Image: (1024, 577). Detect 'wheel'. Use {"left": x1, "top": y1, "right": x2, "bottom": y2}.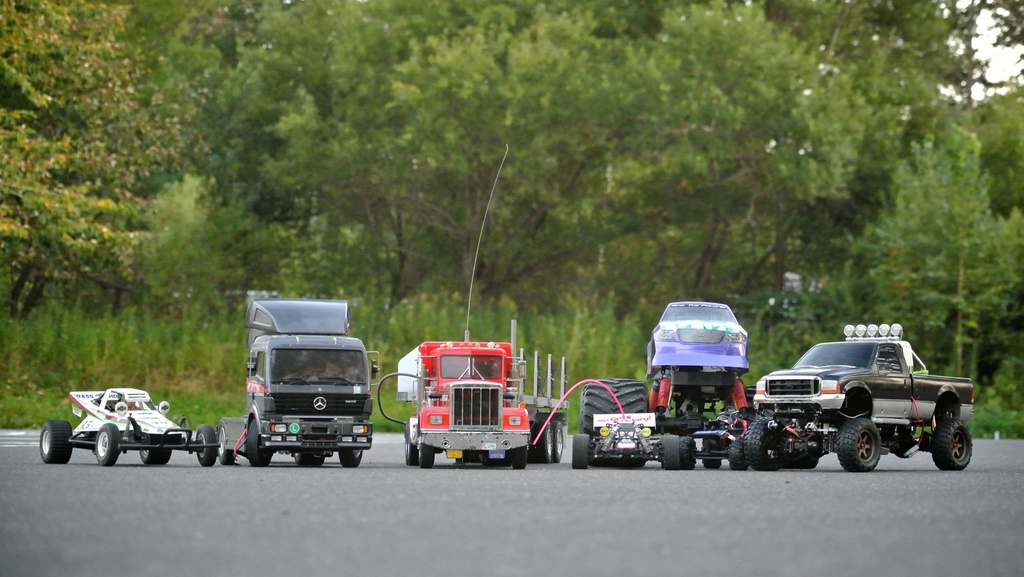
{"left": 404, "top": 417, "right": 413, "bottom": 463}.
